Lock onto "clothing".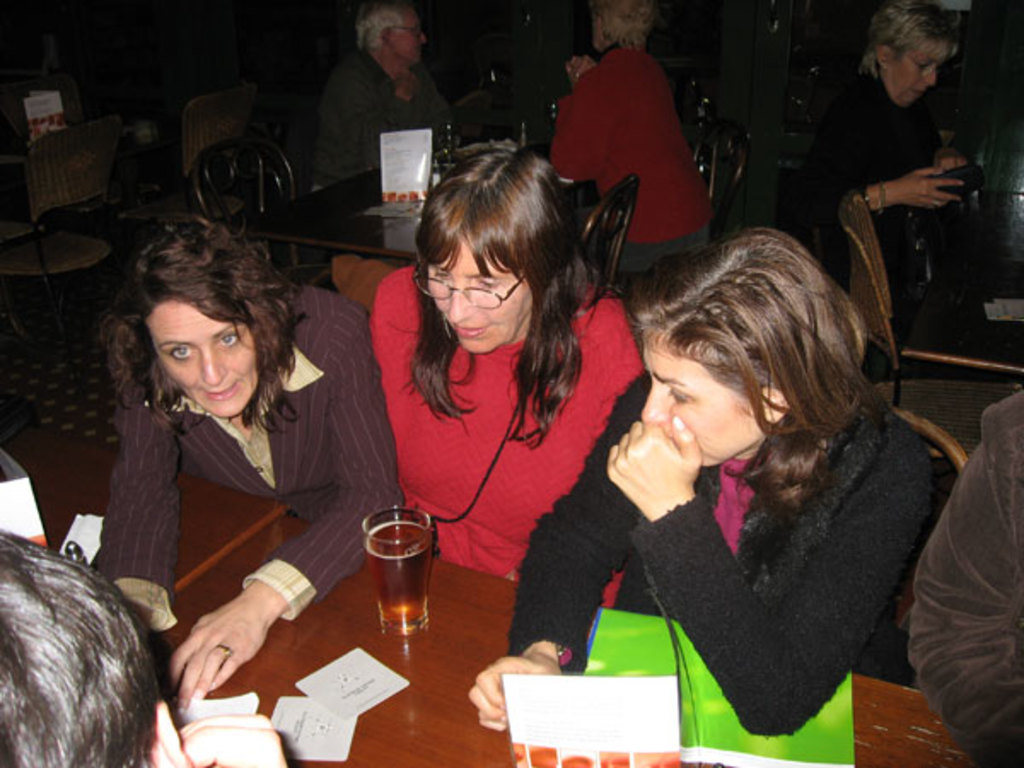
Locked: {"left": 901, "top": 389, "right": 1022, "bottom": 766}.
